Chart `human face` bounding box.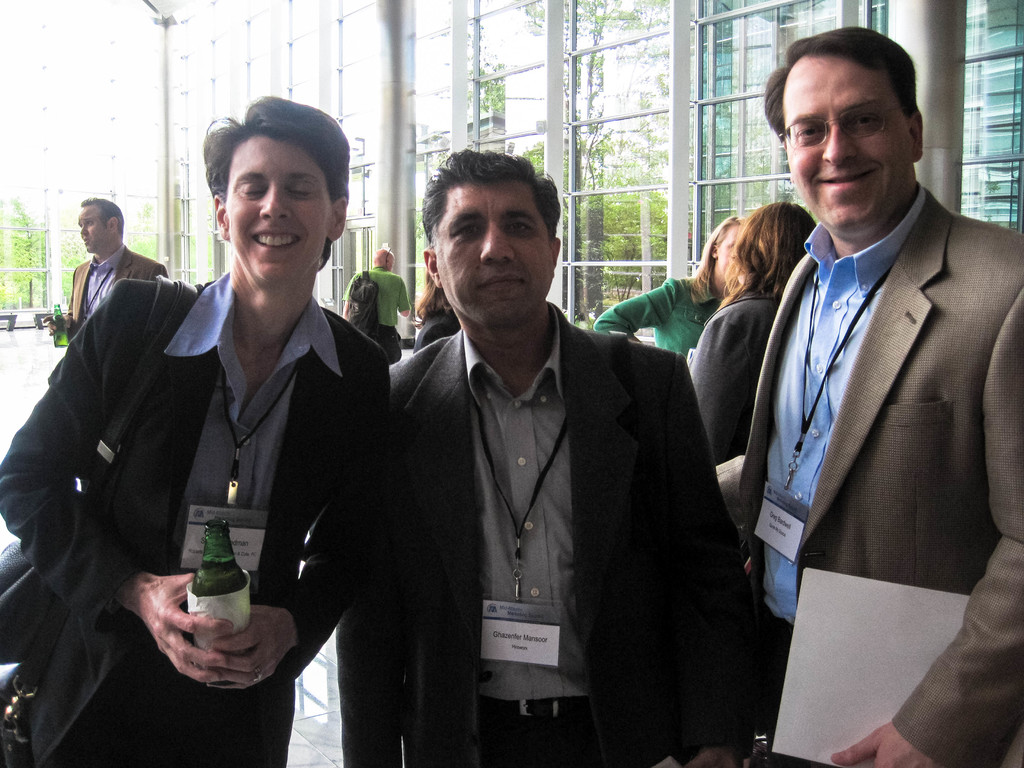
Charted: box=[781, 55, 911, 232].
